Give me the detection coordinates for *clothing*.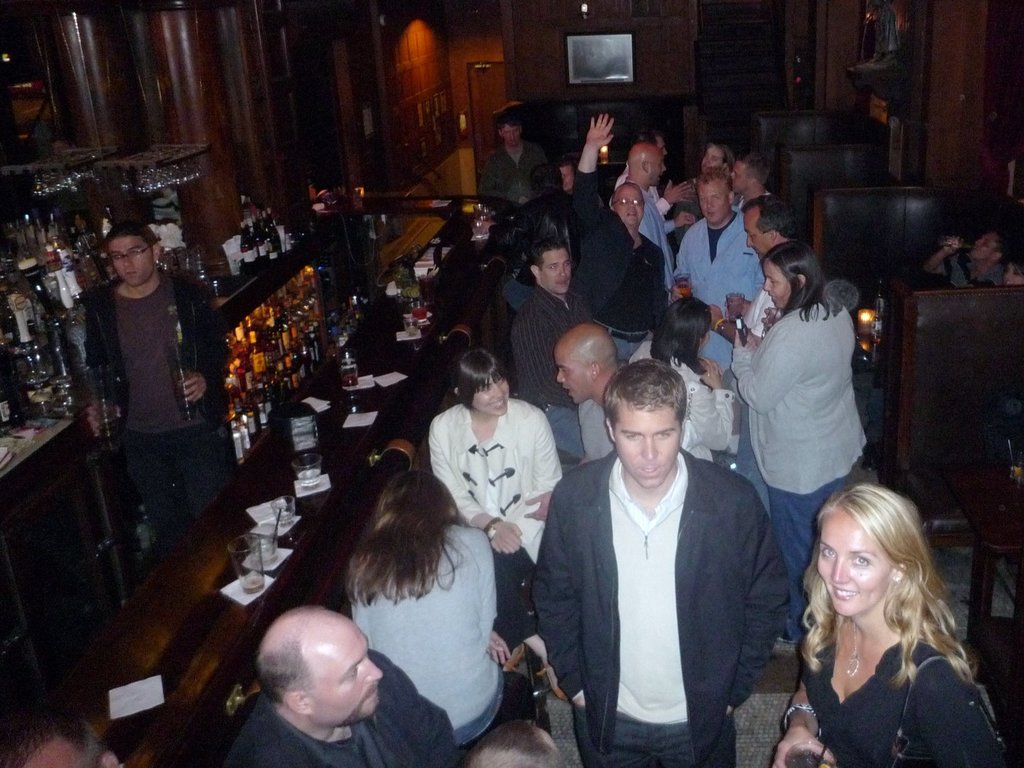
<region>476, 138, 546, 206</region>.
